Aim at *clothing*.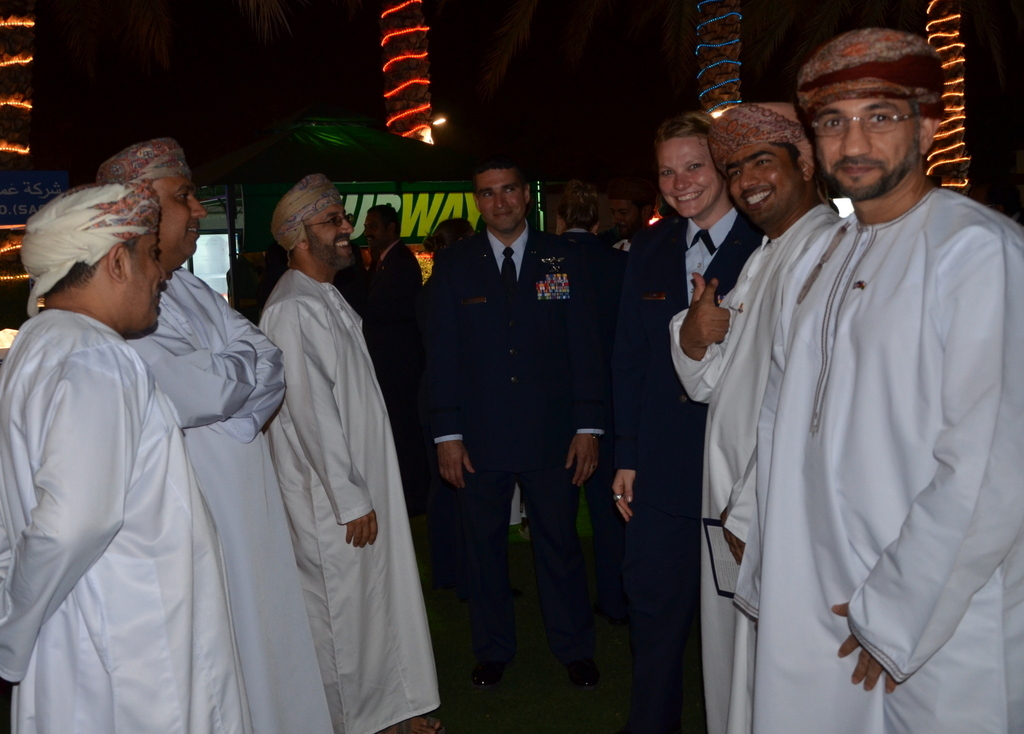
Aimed at [x1=129, y1=256, x2=340, y2=733].
